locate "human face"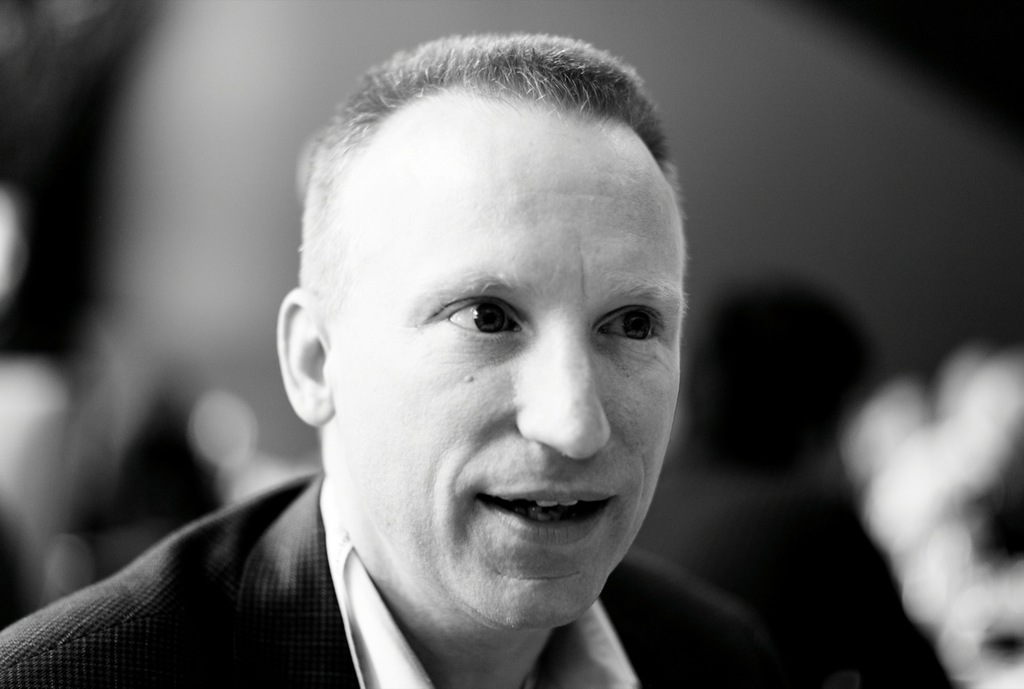
(left=334, top=135, right=678, bottom=629)
